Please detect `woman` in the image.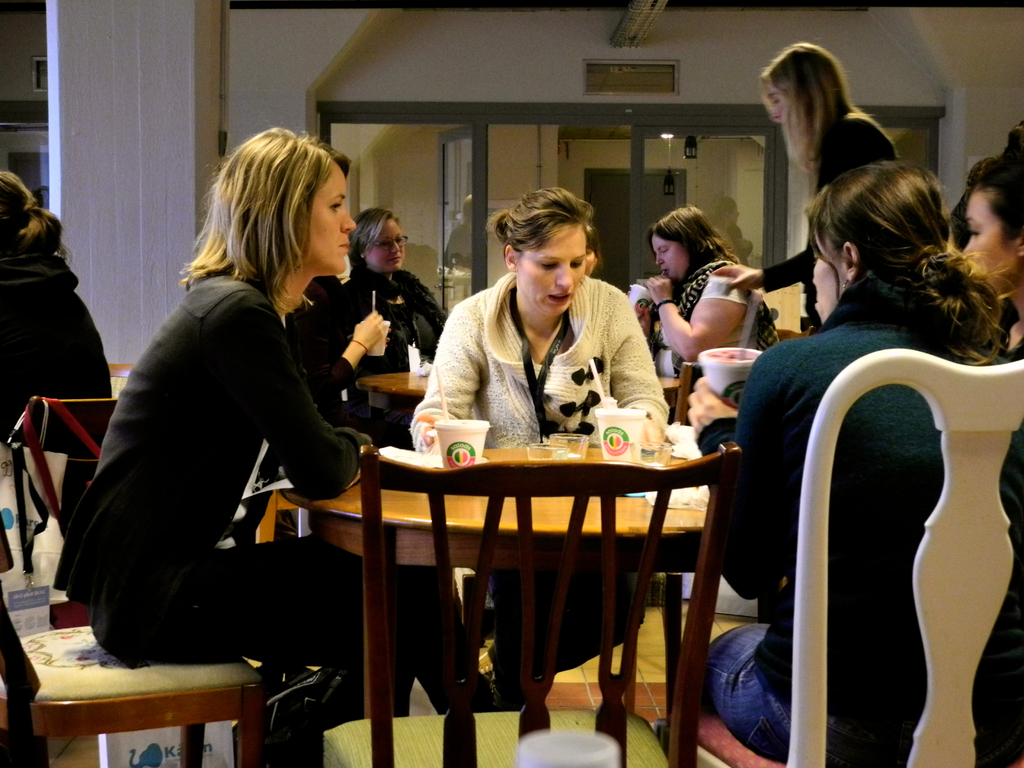
[left=633, top=205, right=784, bottom=367].
